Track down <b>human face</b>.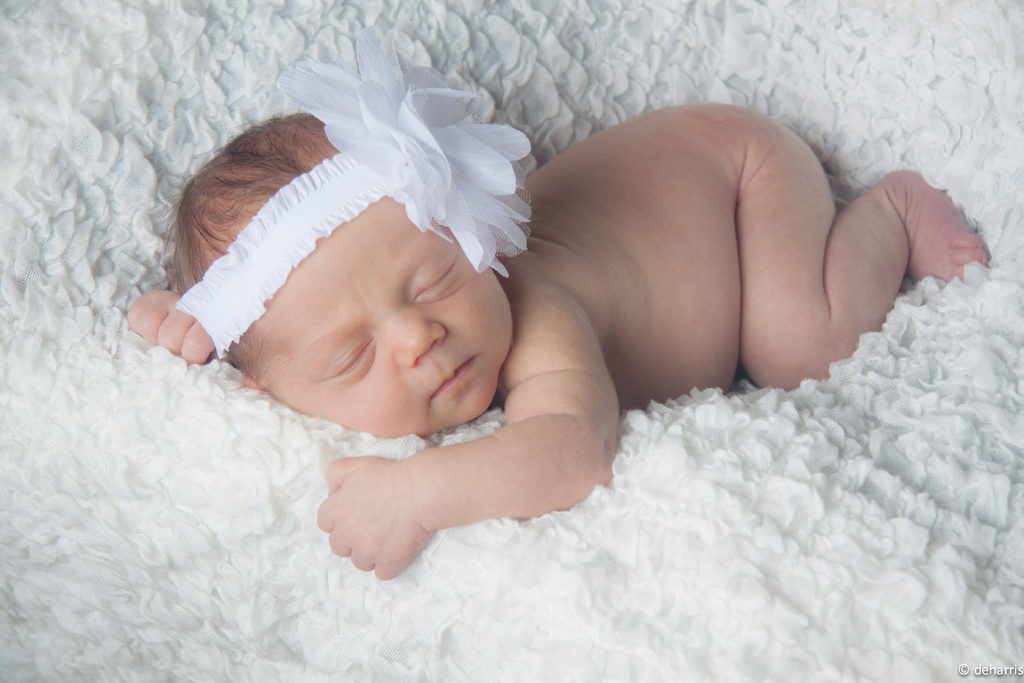
Tracked to box(248, 200, 515, 424).
